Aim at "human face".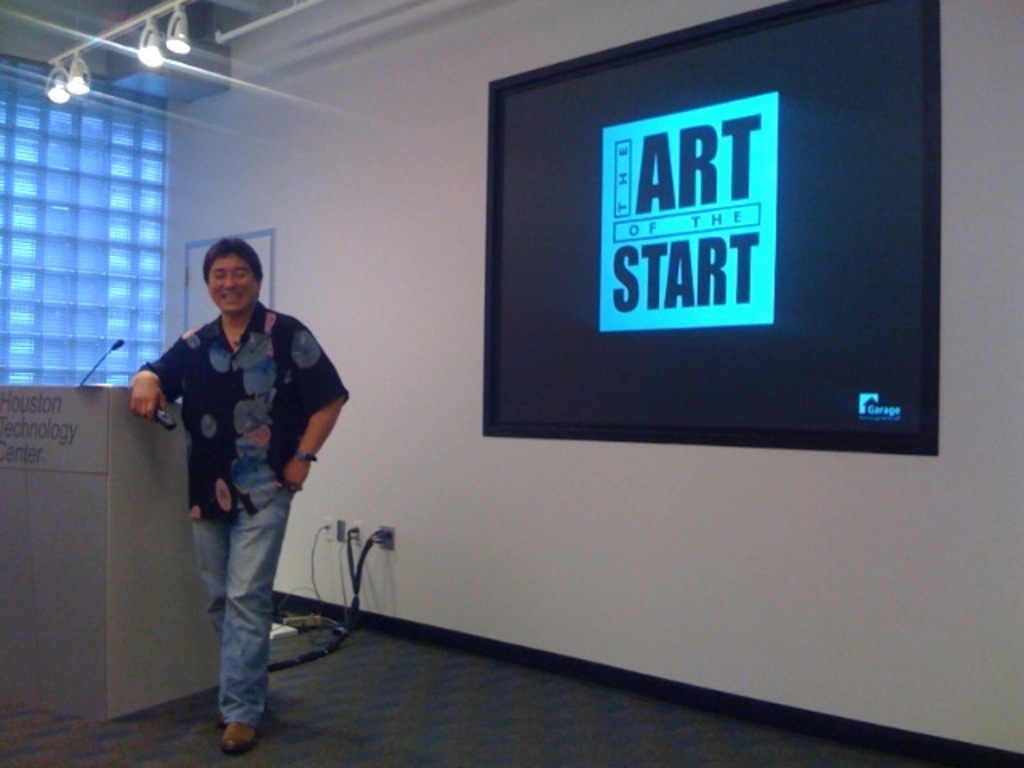
Aimed at box(205, 250, 256, 314).
